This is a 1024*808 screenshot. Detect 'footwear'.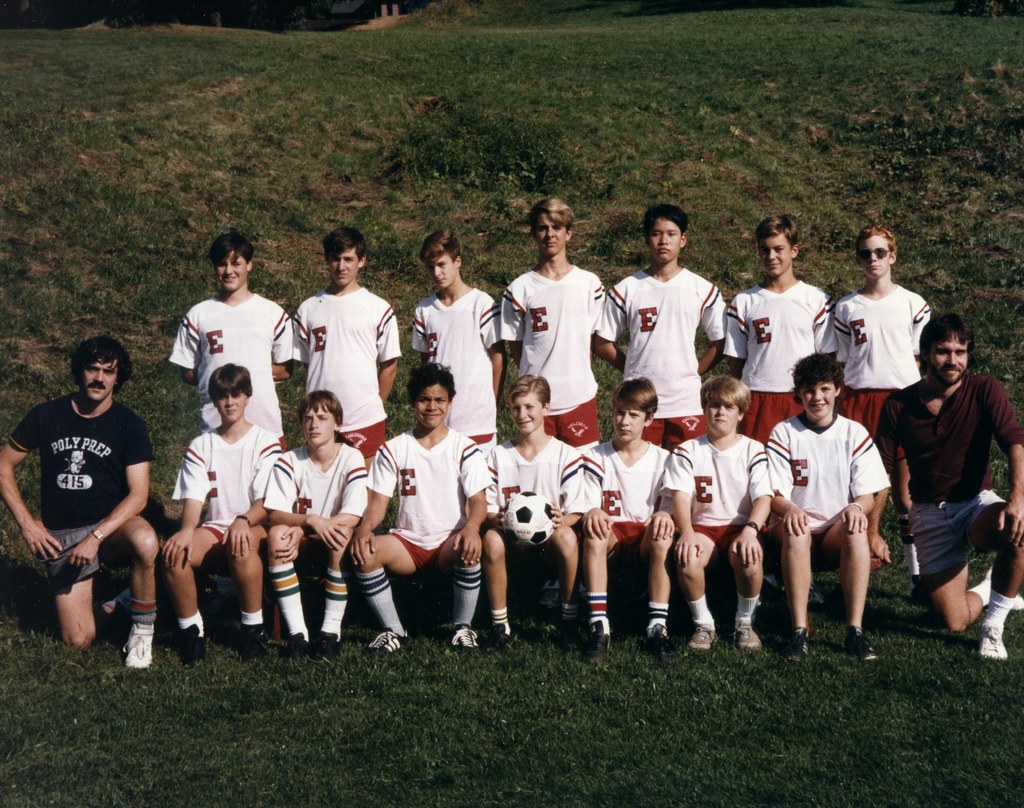
792 633 811 664.
